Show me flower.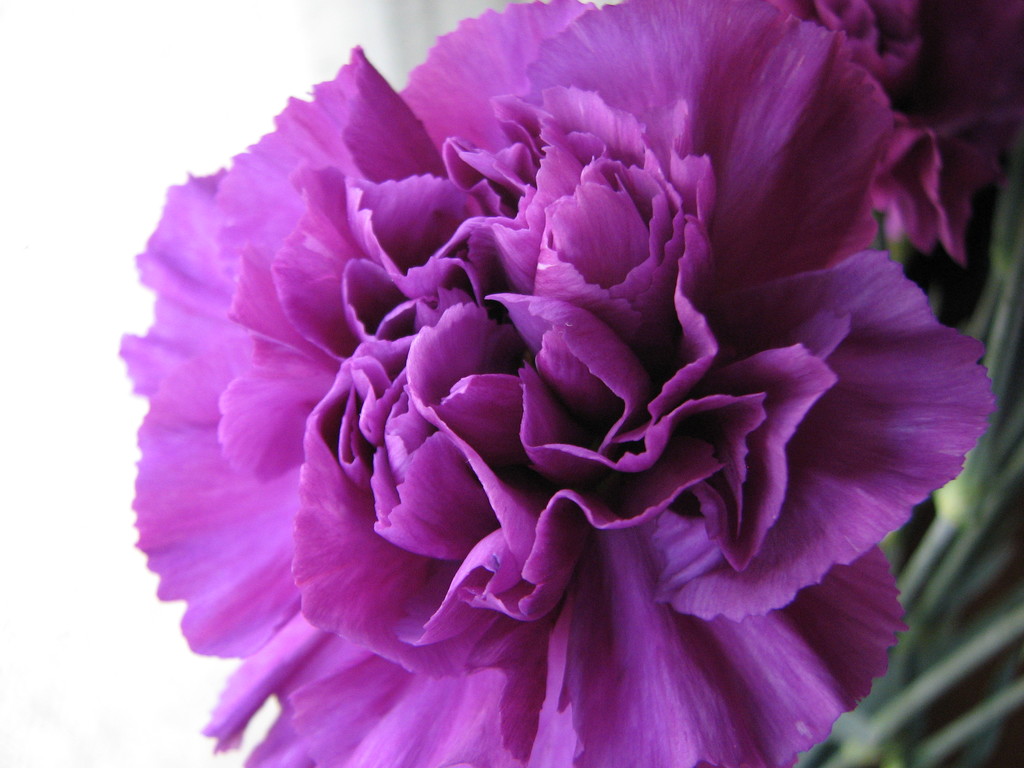
flower is here: detection(126, 11, 957, 754).
